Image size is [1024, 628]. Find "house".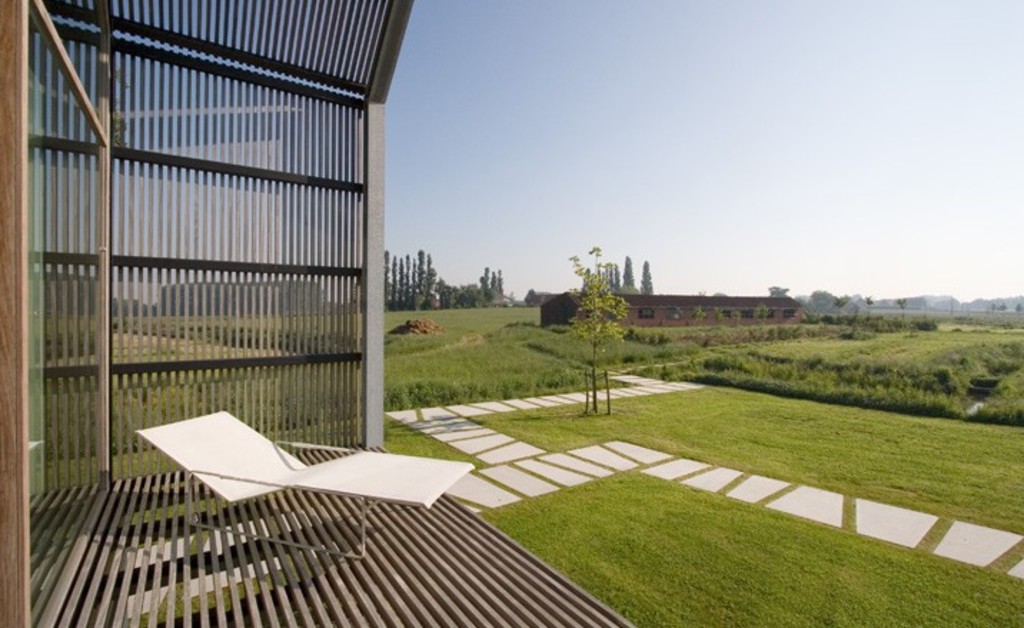
bbox=[542, 292, 799, 325].
